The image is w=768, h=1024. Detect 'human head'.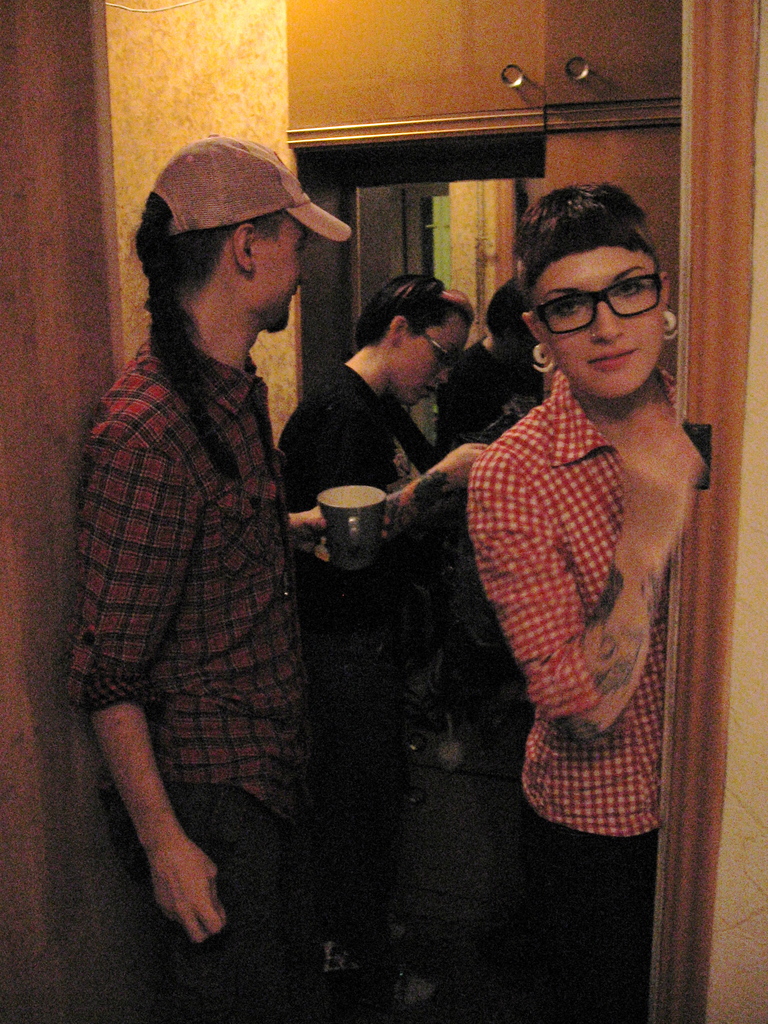
Detection: select_region(383, 276, 484, 404).
